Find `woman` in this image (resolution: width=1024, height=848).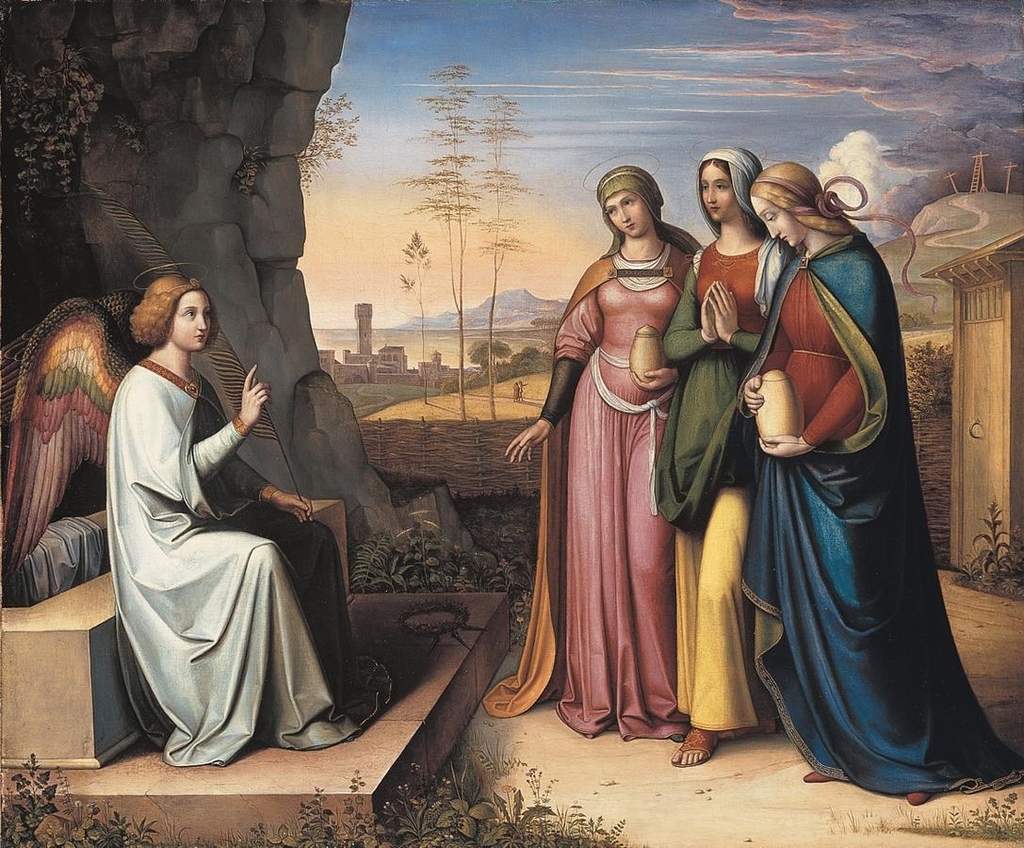
bbox(498, 165, 707, 748).
